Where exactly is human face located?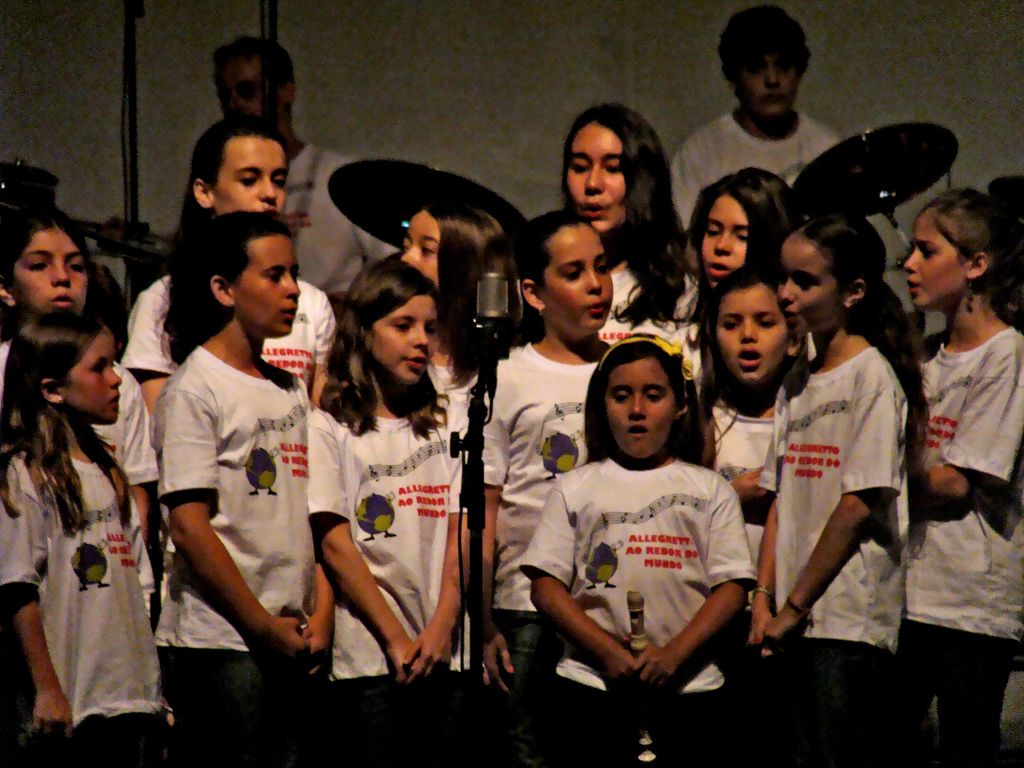
Its bounding box is BBox(212, 134, 285, 217).
